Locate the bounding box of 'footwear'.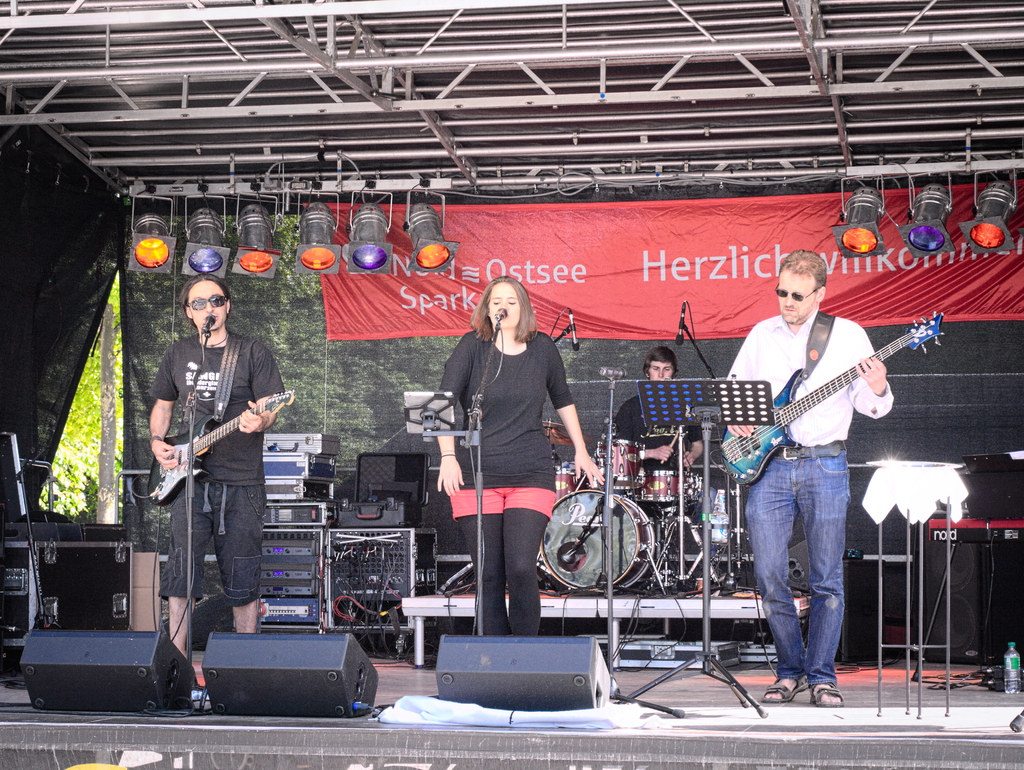
Bounding box: [808,686,844,708].
